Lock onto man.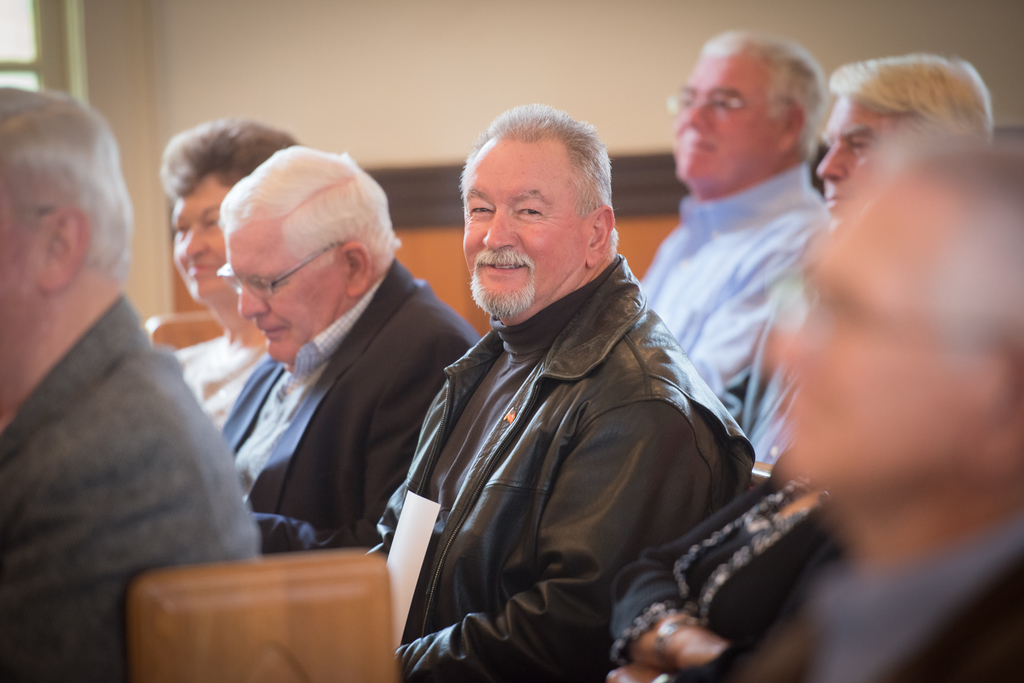
Locked: [0,80,260,682].
